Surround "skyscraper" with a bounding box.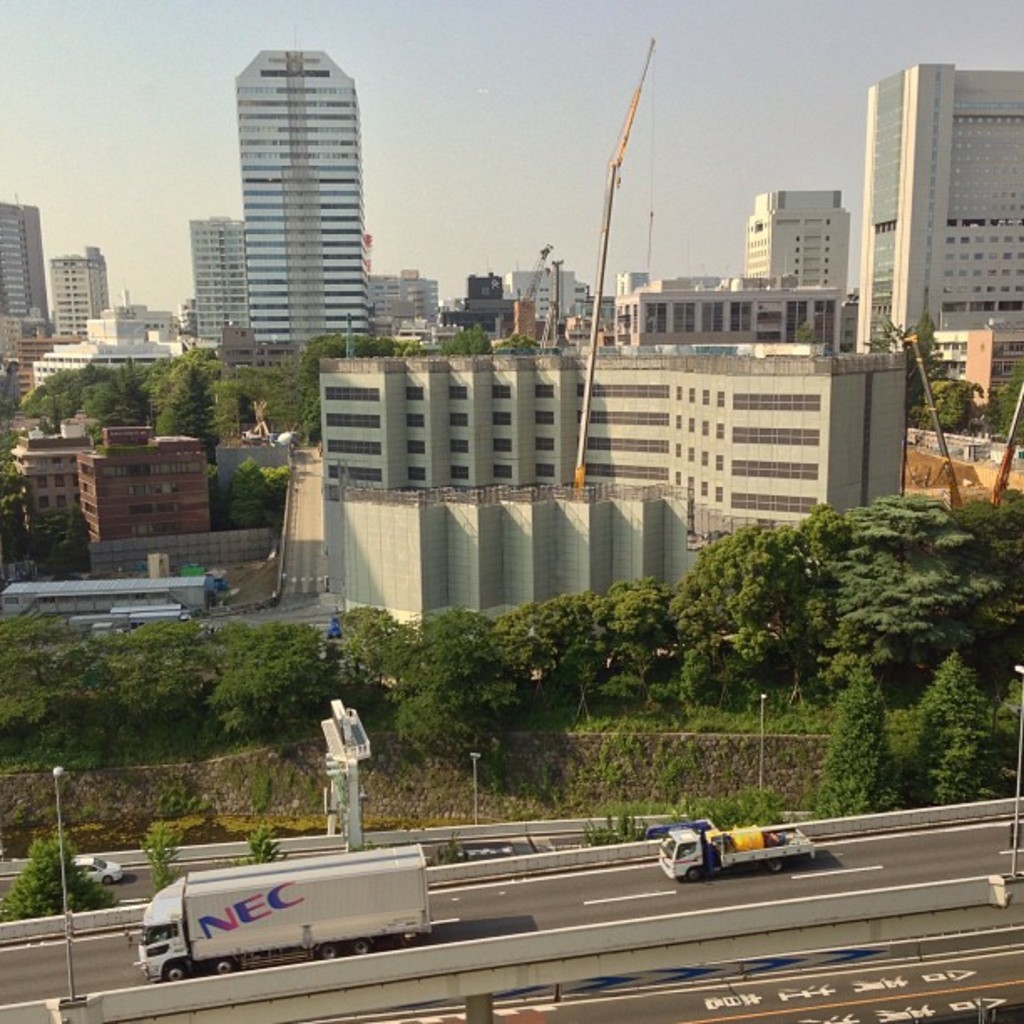
bbox=[52, 234, 115, 333].
